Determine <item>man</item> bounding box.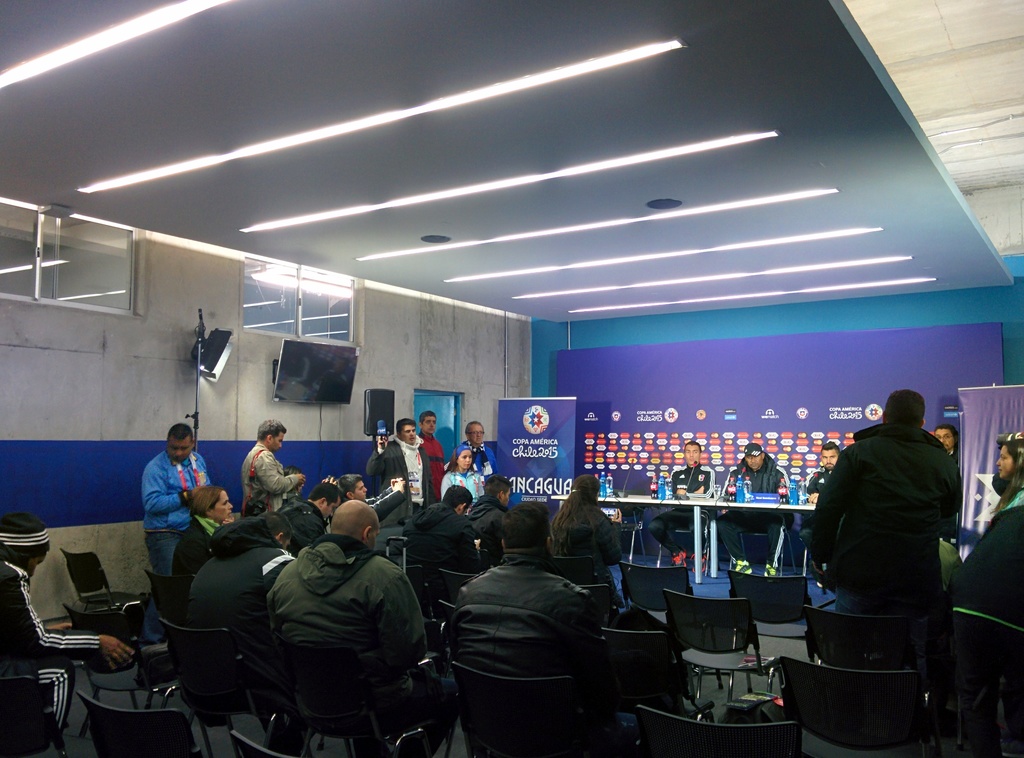
Determined: box=[371, 416, 428, 510].
